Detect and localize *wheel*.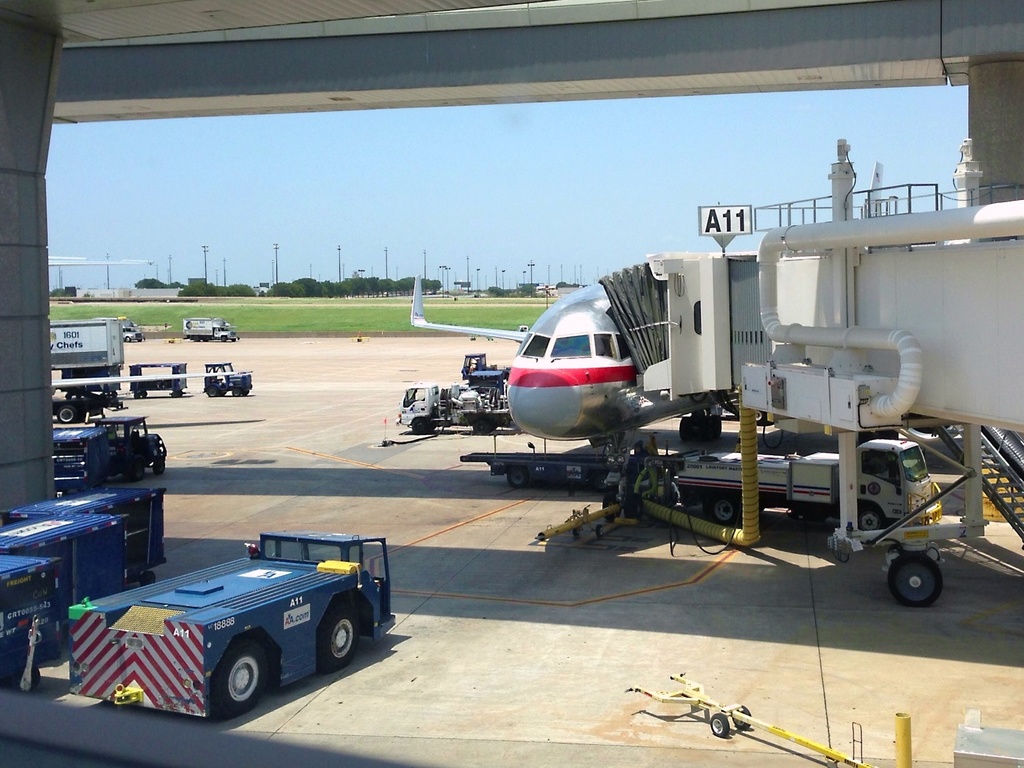
Localized at 220, 334, 232, 346.
